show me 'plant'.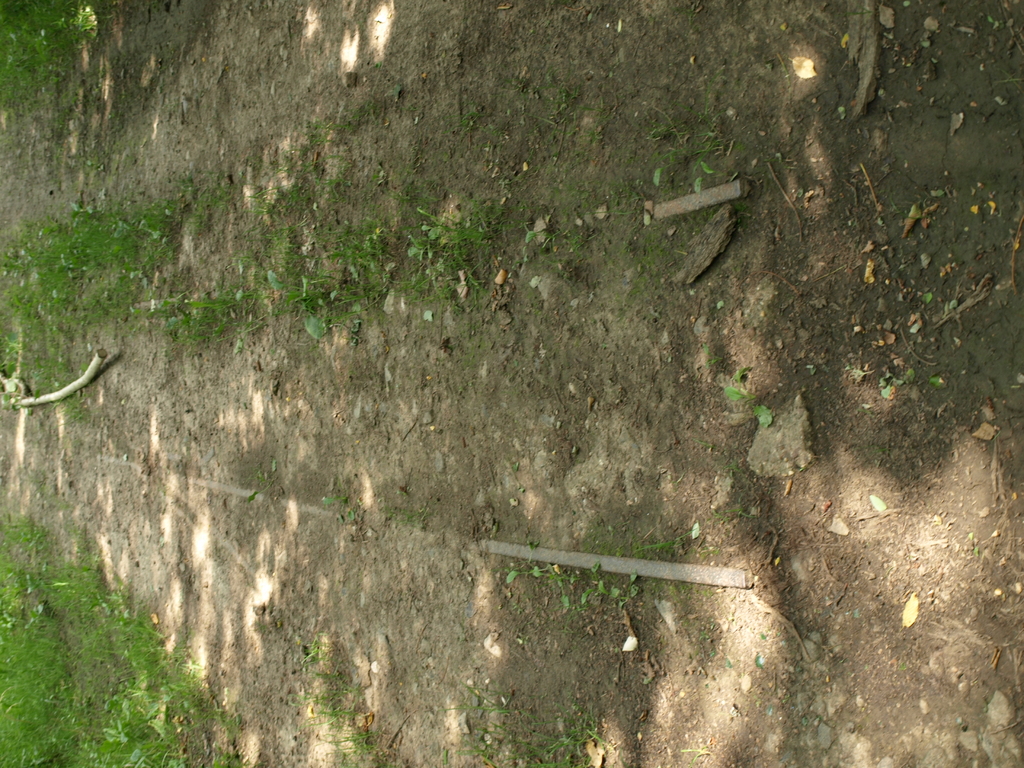
'plant' is here: [305,635,329,665].
